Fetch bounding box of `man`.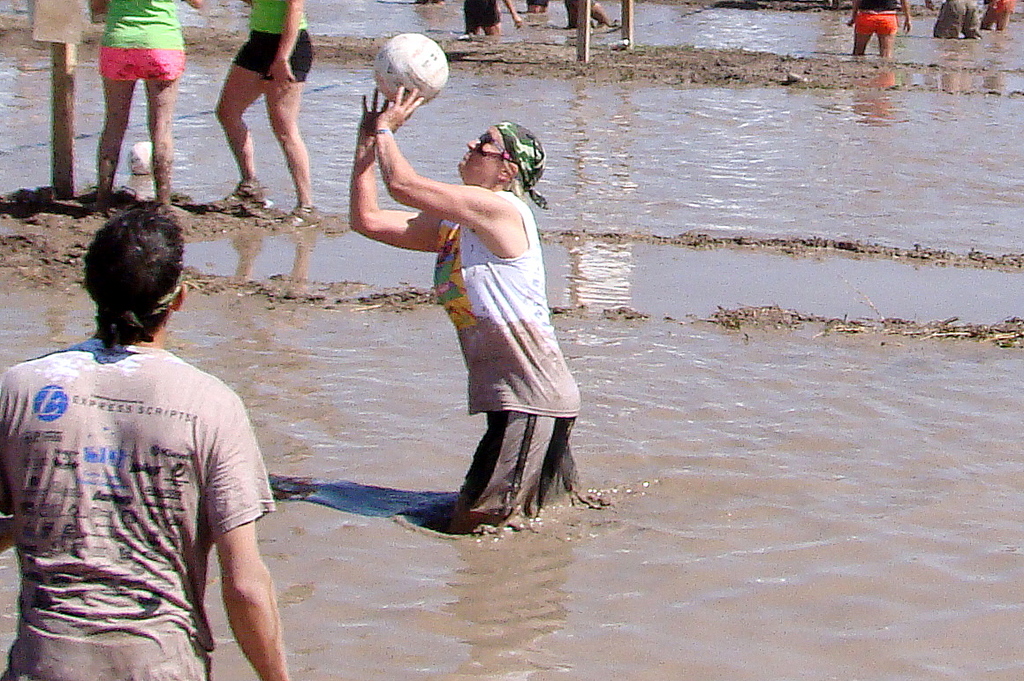
Bbox: detection(2, 192, 296, 665).
